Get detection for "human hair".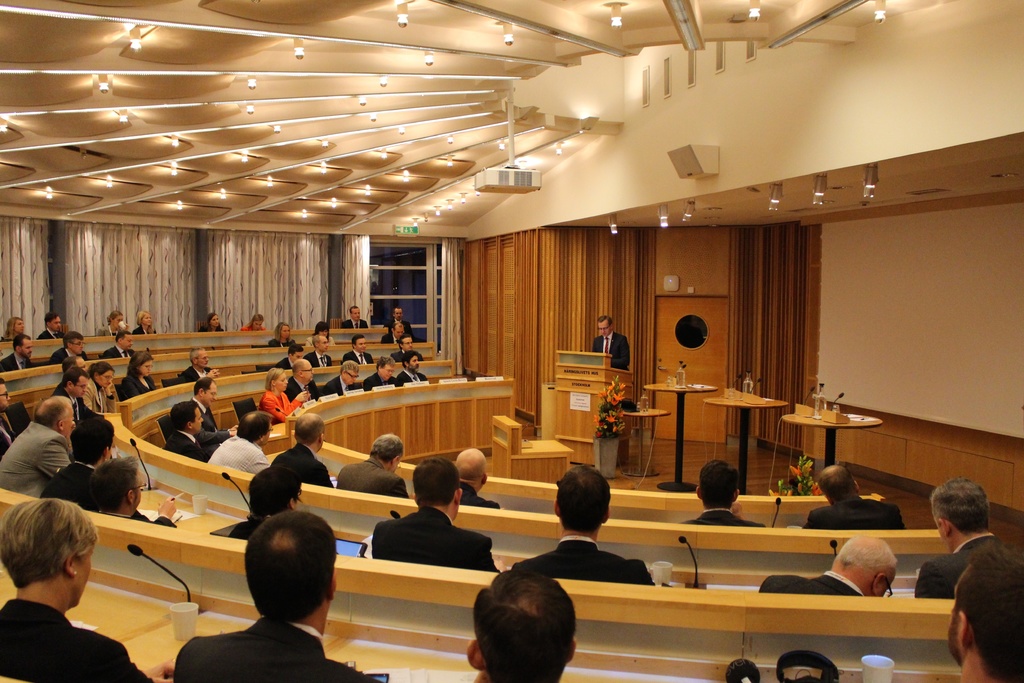
Detection: (left=61, top=354, right=79, bottom=374).
